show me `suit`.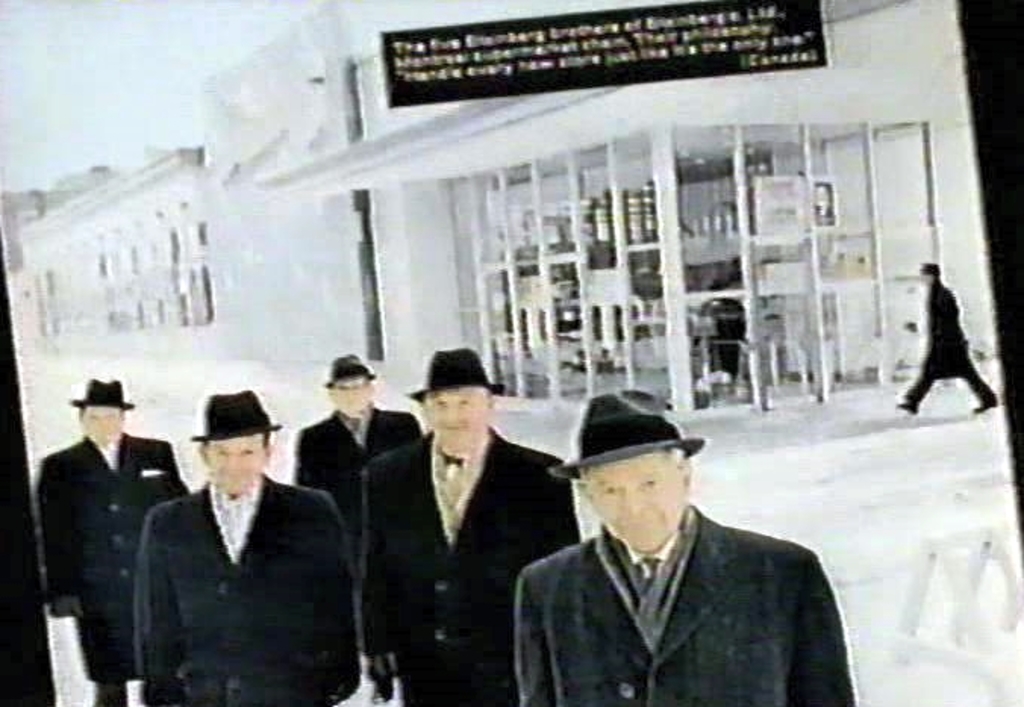
`suit` is here: box=[136, 478, 357, 705].
